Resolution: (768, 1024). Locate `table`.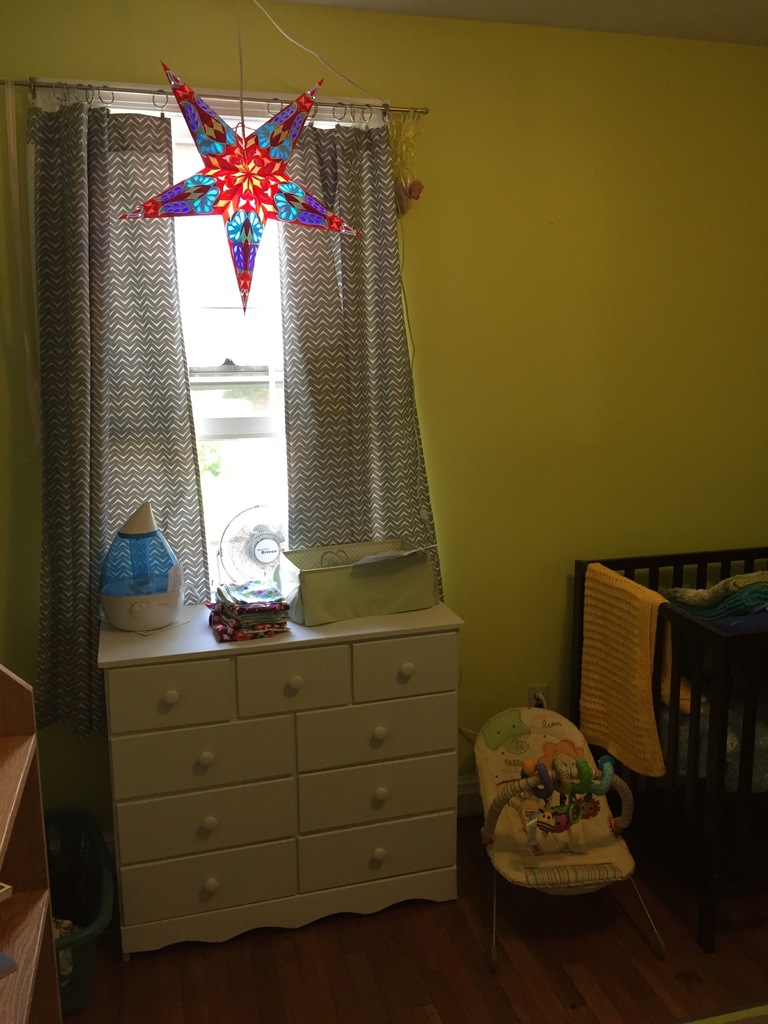
l=97, t=612, r=463, b=961.
